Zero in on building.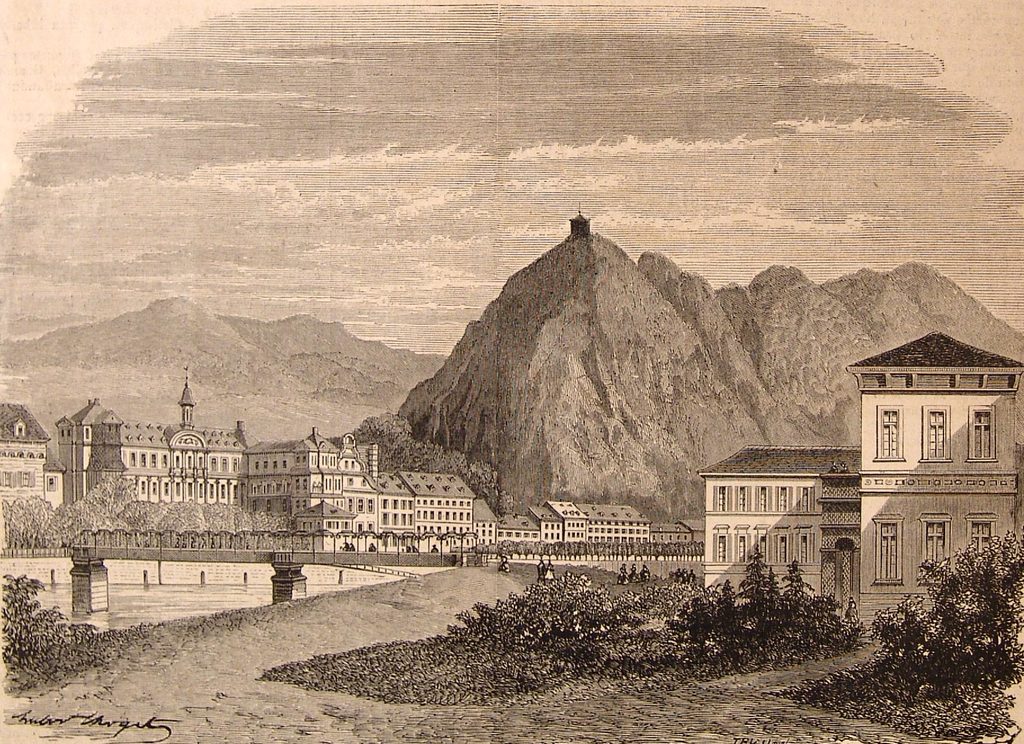
Zeroed in: (842, 333, 1023, 640).
